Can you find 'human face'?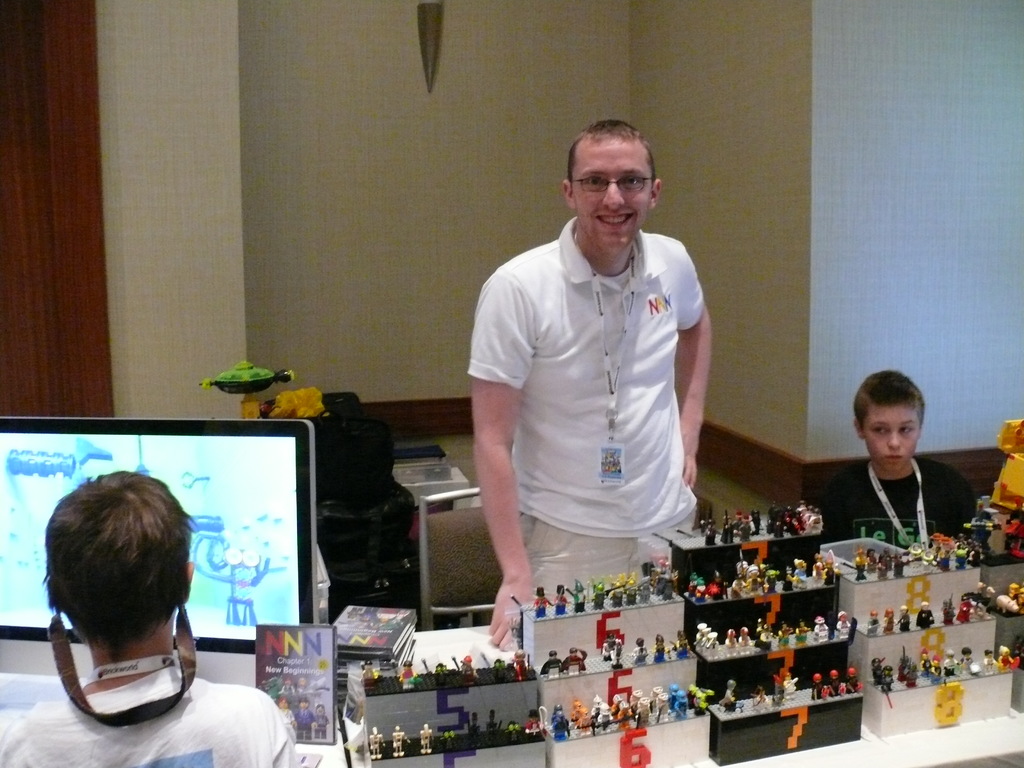
Yes, bounding box: pyautogui.locateOnScreen(573, 134, 662, 248).
